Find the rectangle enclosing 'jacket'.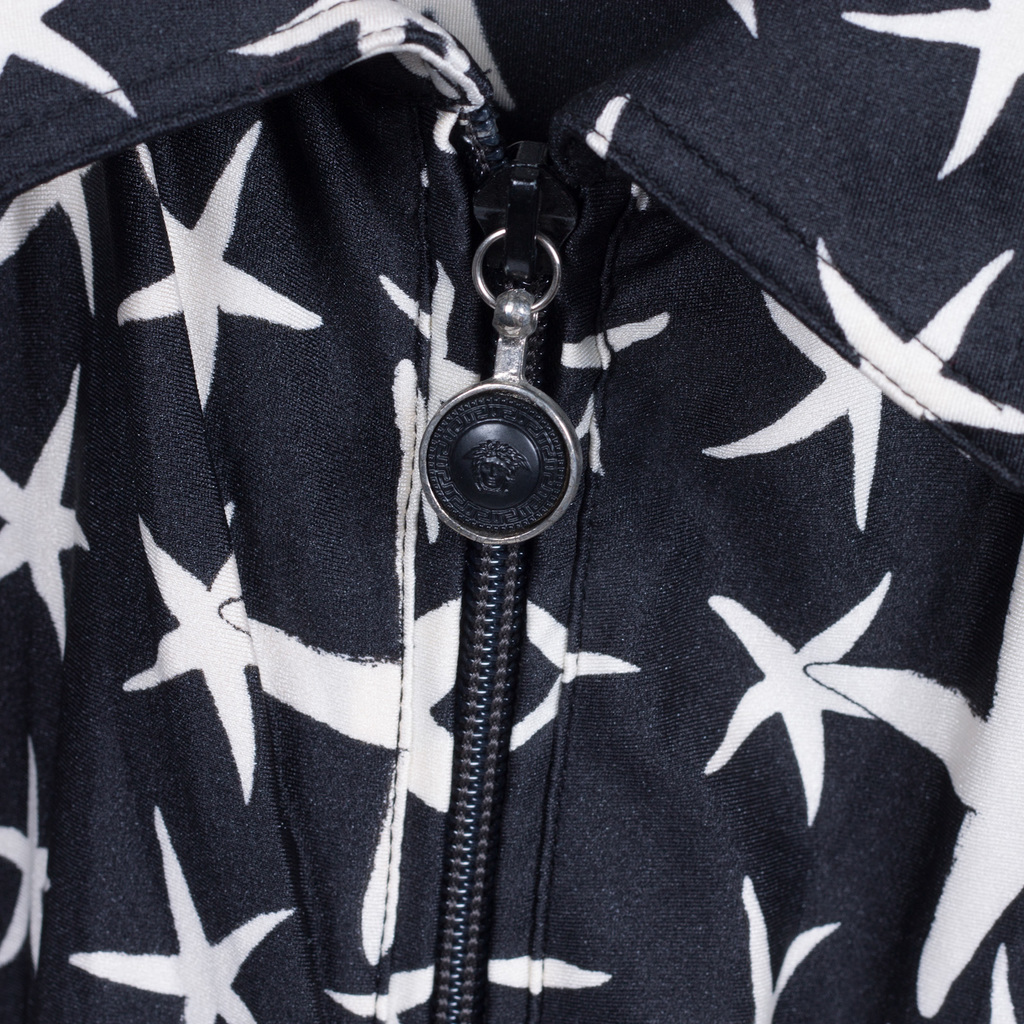
left=0, top=0, right=1023, bottom=1023.
